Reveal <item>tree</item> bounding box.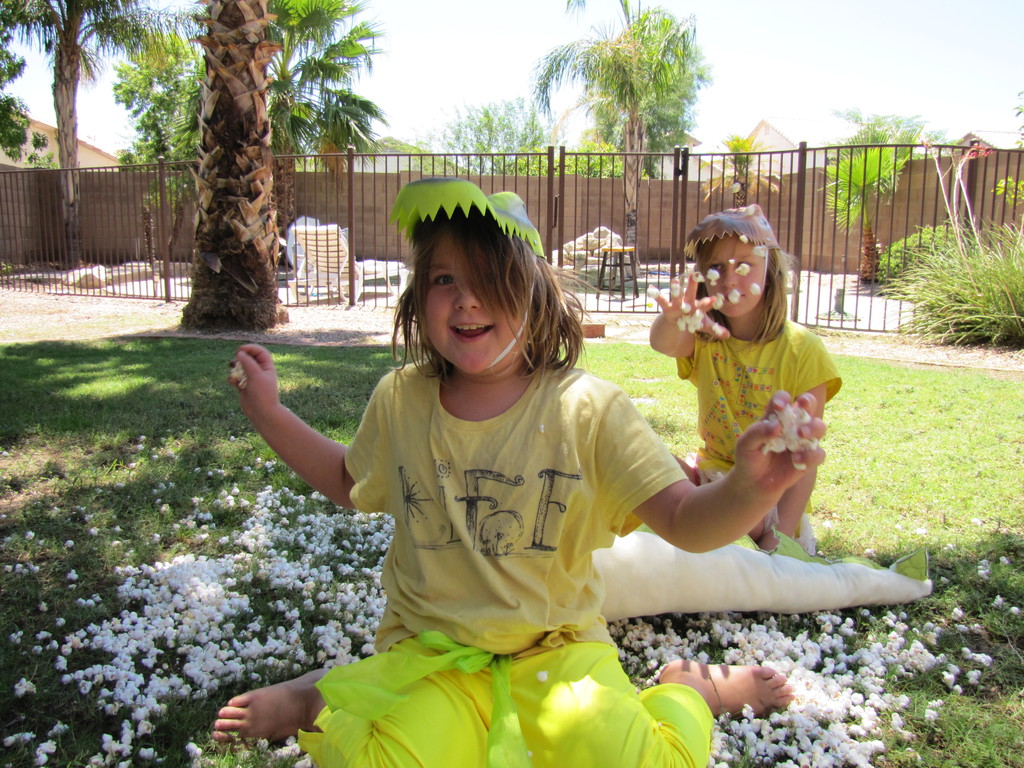
Revealed: (177,0,287,338).
